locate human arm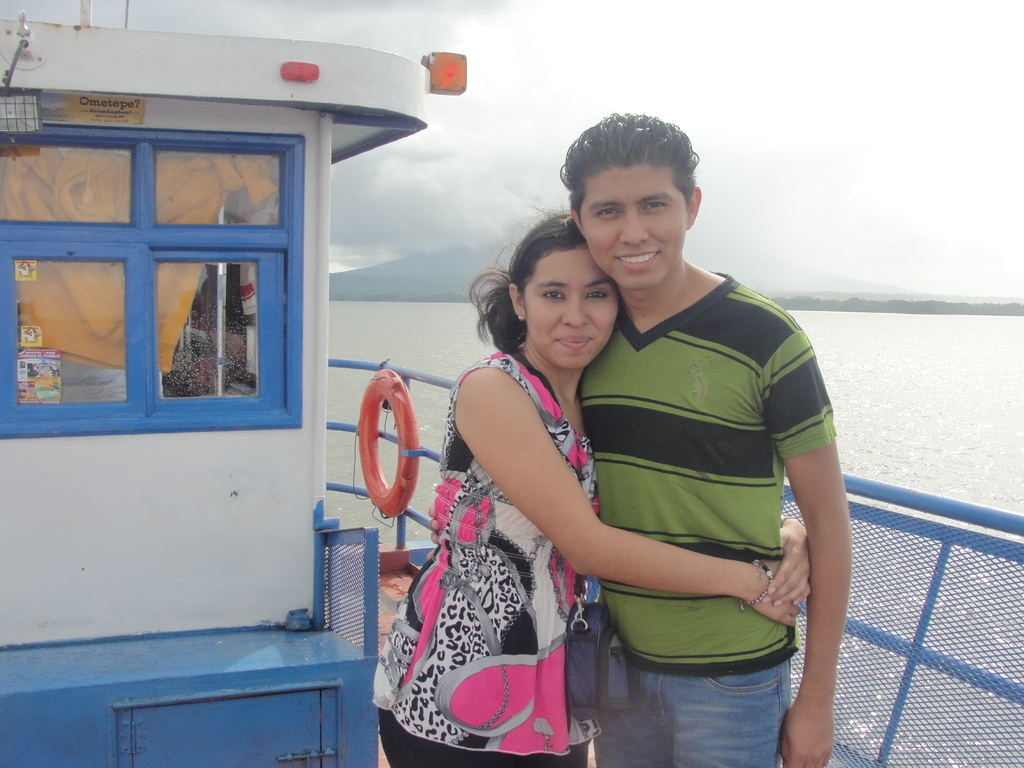
bbox(451, 366, 806, 621)
